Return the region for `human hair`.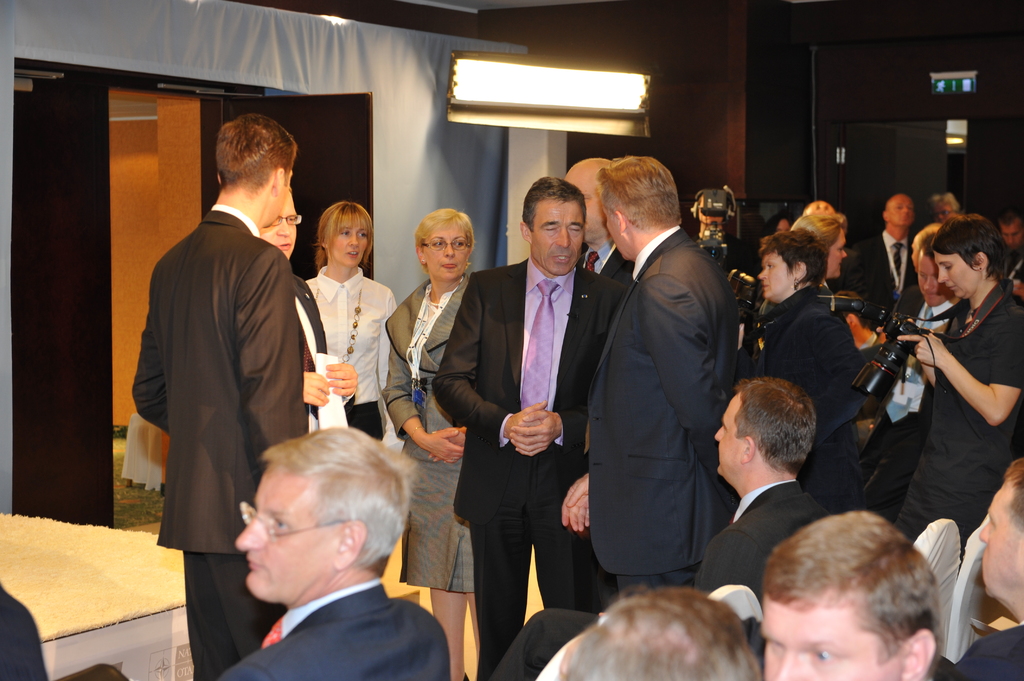
(left=771, top=519, right=947, bottom=675).
